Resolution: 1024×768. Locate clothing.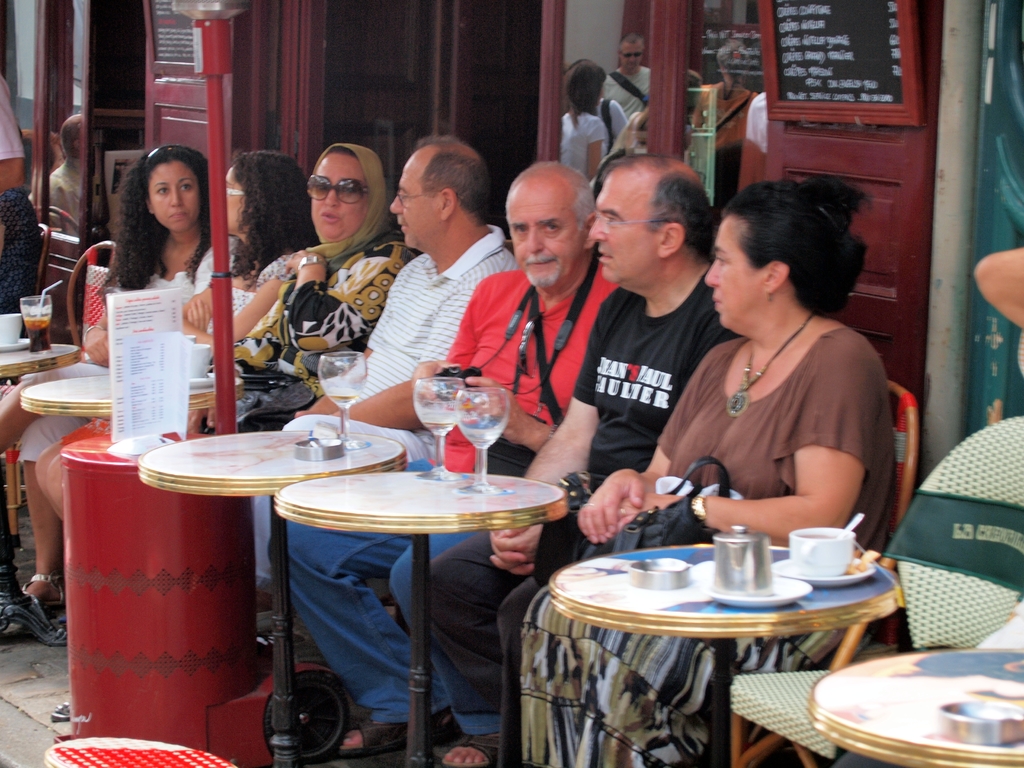
(x1=517, y1=323, x2=893, y2=767).
